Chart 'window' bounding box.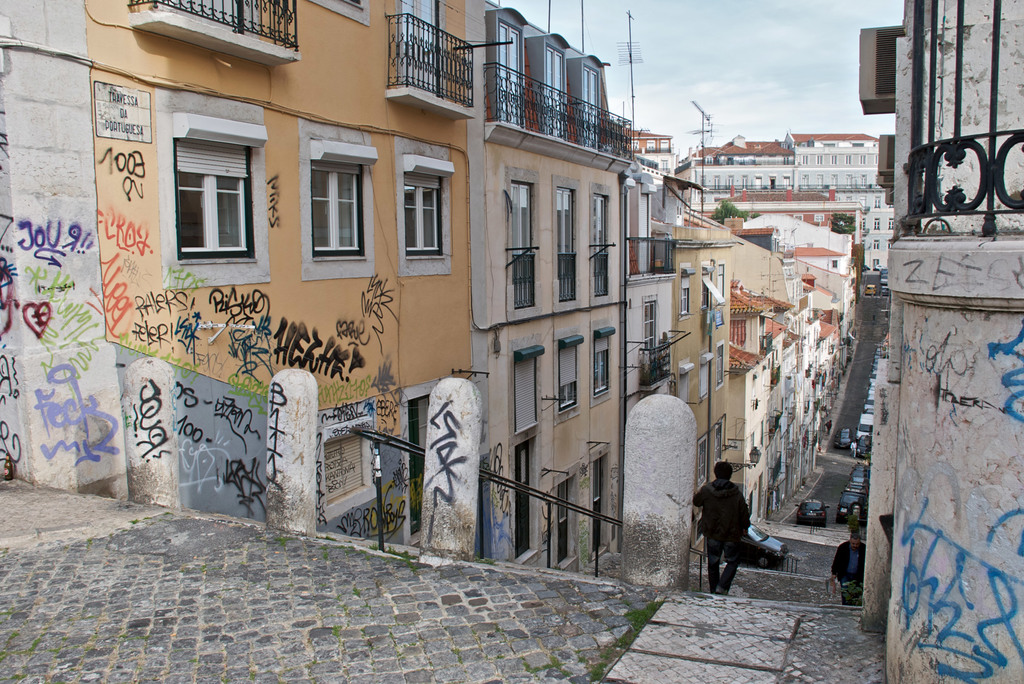
Charted: region(596, 188, 614, 291).
